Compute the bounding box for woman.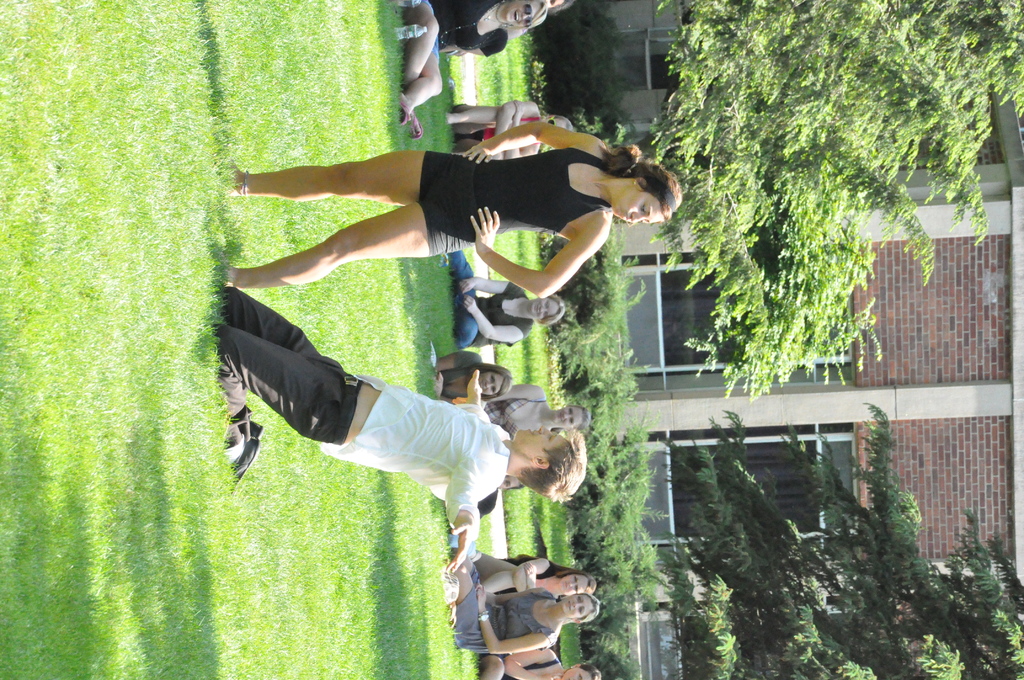
x1=390 y1=0 x2=552 y2=139.
